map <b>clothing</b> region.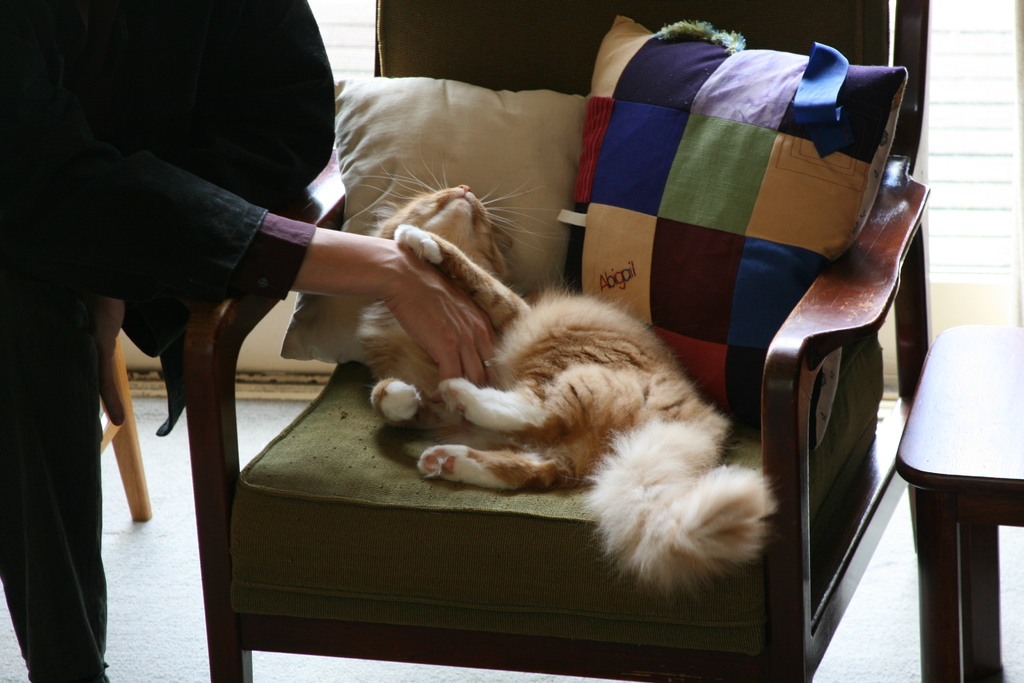
Mapped to 0,0,333,682.
